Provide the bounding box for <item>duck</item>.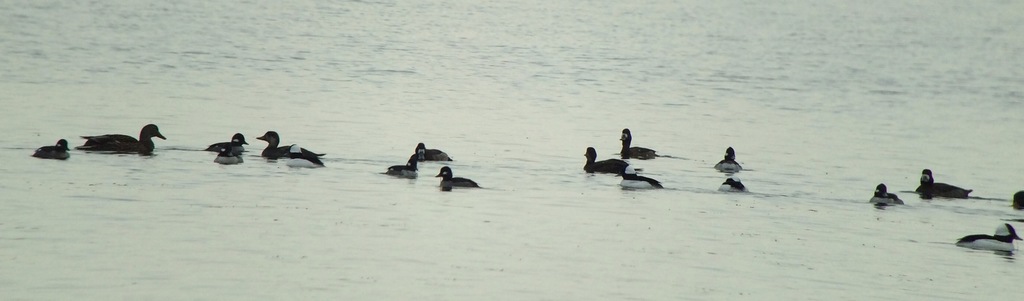
[714,143,741,176].
